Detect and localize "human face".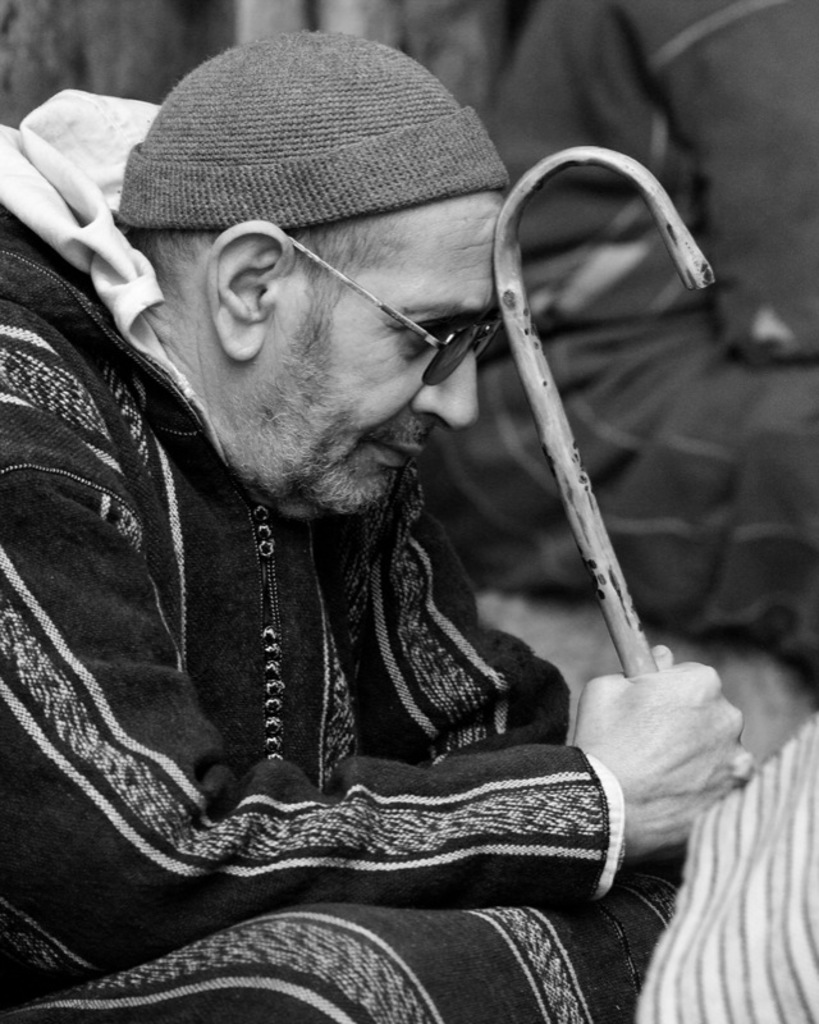
Localized at 255, 191, 502, 521.
